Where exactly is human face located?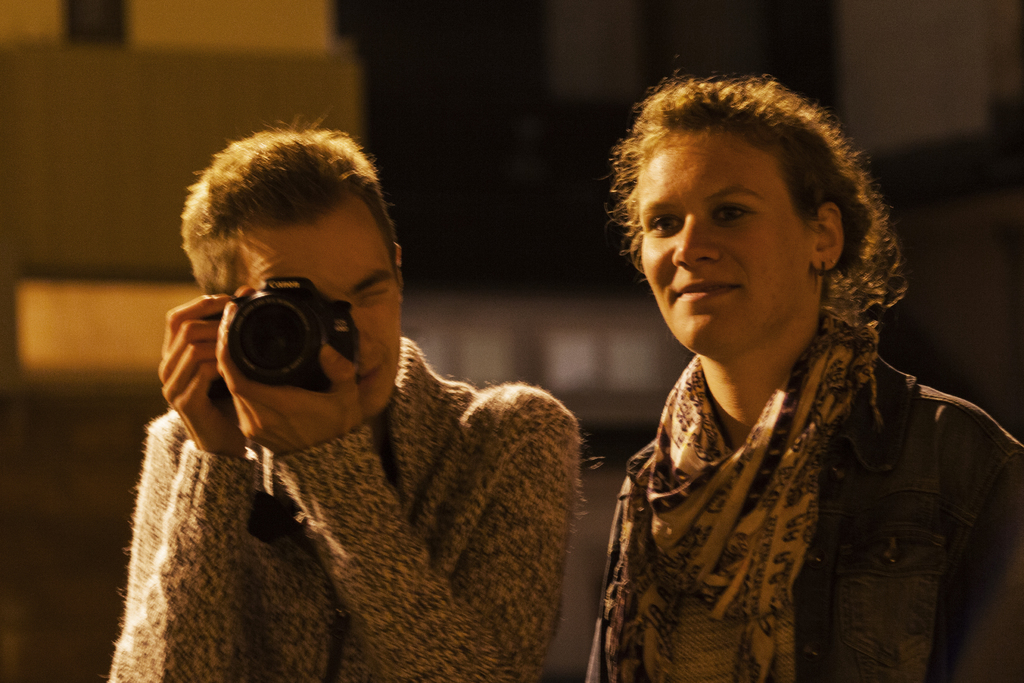
Its bounding box is BBox(641, 126, 812, 356).
